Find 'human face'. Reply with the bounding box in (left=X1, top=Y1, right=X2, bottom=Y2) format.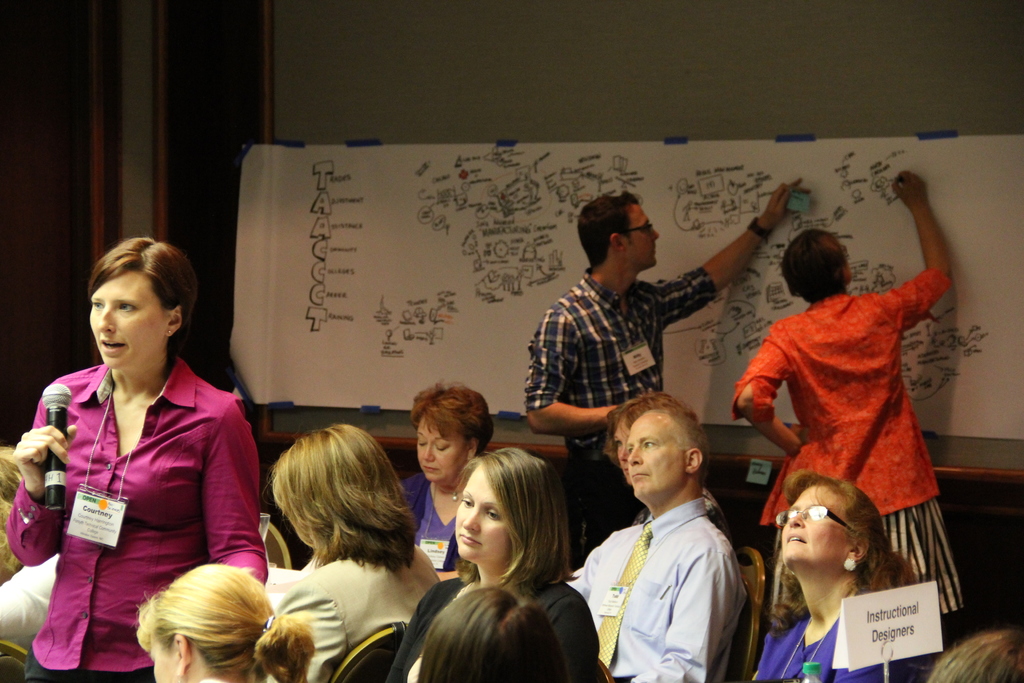
(left=628, top=408, right=684, bottom=495).
